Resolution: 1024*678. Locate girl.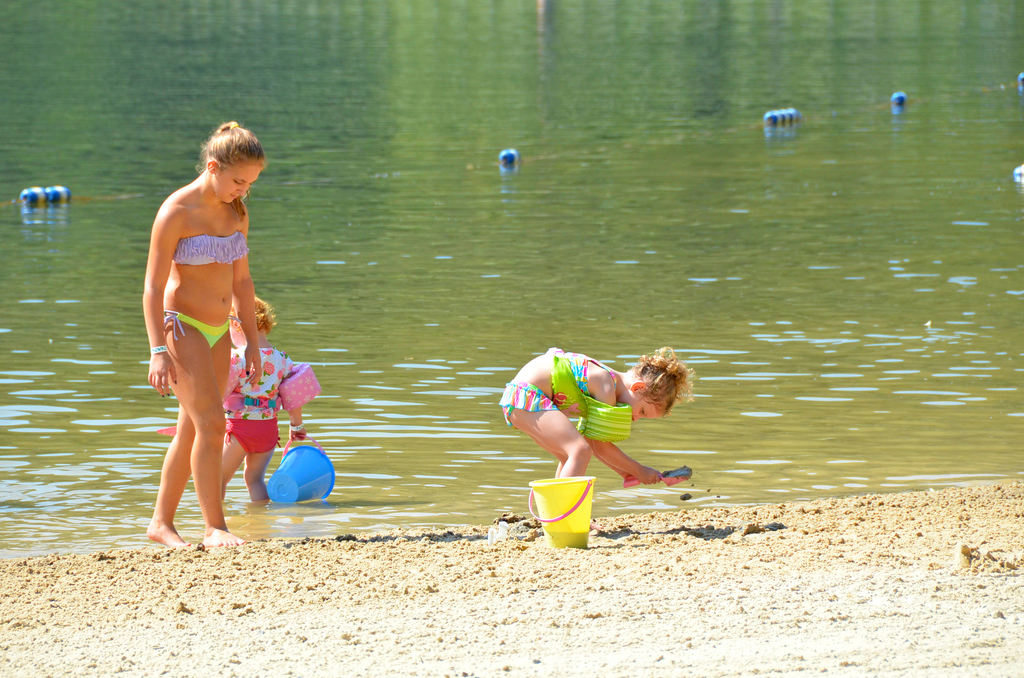
region(502, 343, 697, 477).
